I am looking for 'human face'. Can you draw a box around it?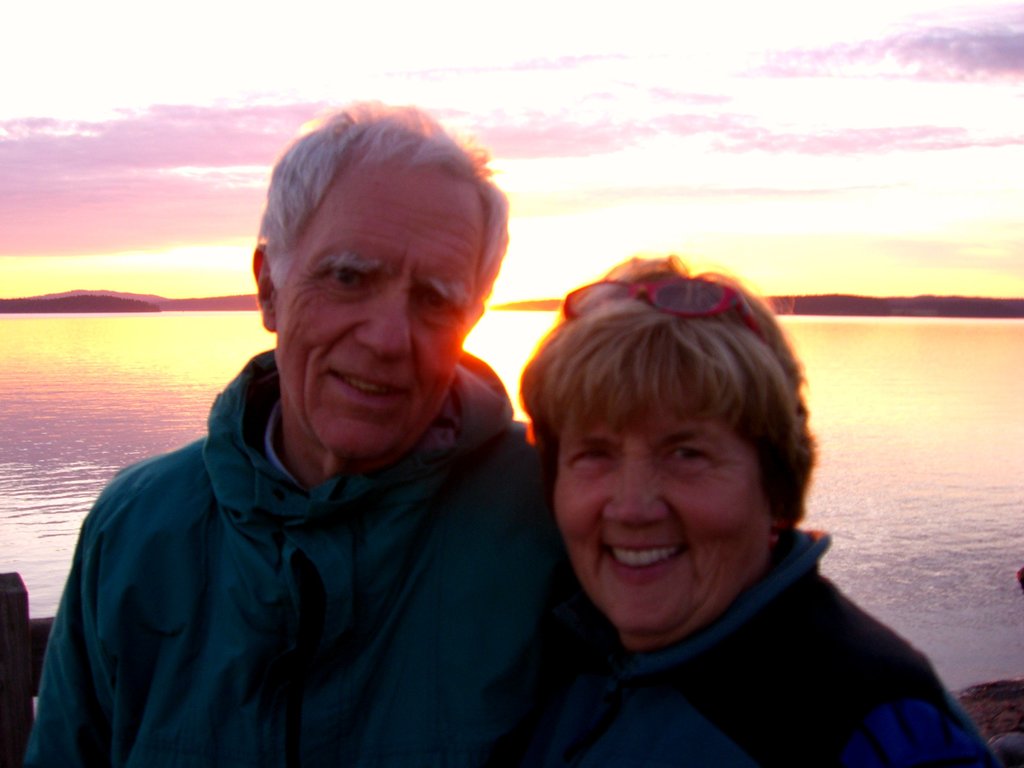
Sure, the bounding box is bbox=[280, 161, 479, 457].
